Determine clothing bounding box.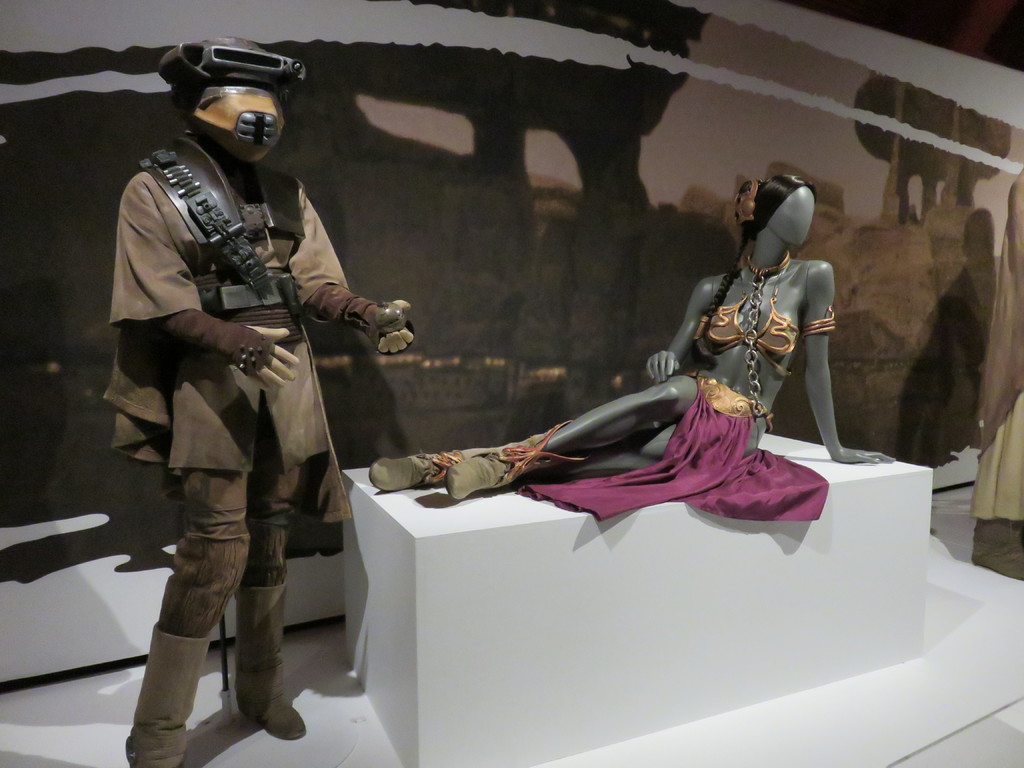
Determined: <bbox>509, 372, 831, 521</bbox>.
